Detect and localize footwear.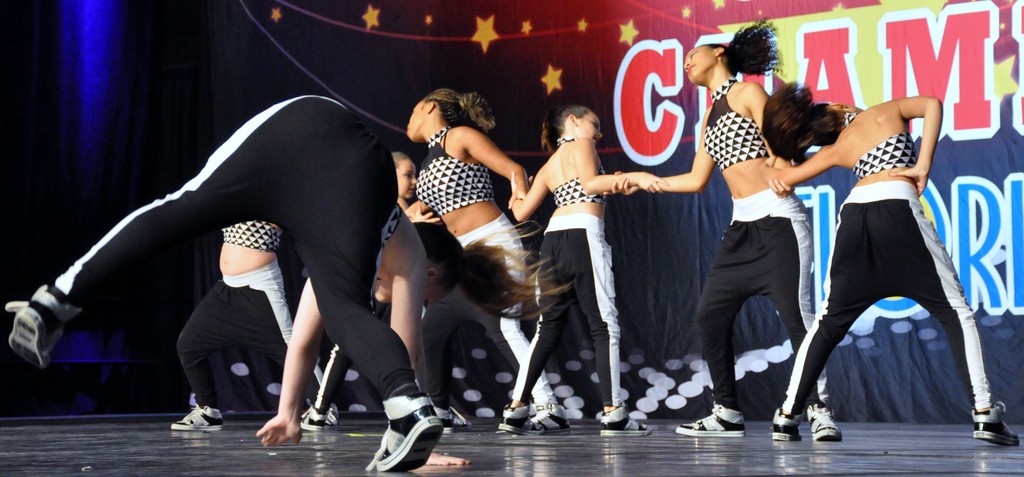
Localized at (299,402,330,431).
